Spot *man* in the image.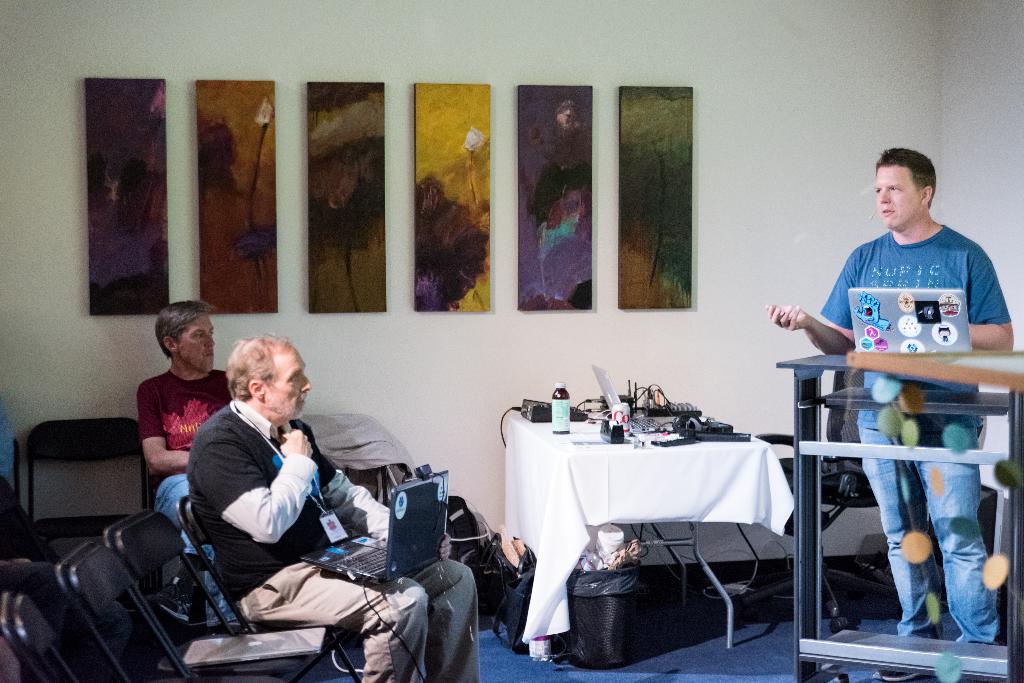
*man* found at detection(136, 299, 261, 631).
